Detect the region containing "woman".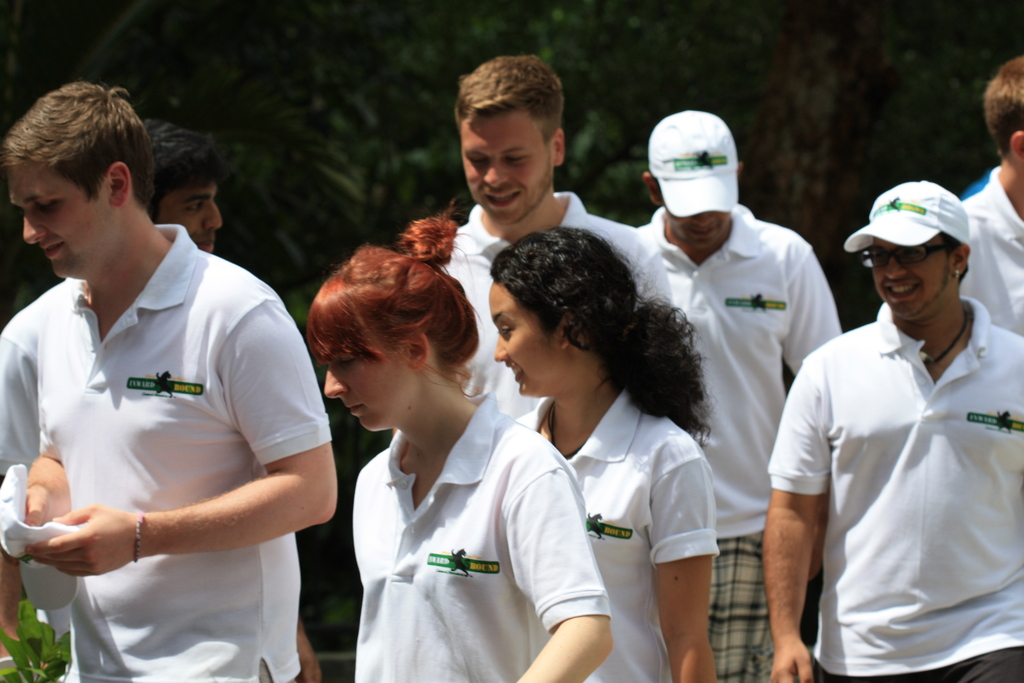
307, 217, 620, 682.
